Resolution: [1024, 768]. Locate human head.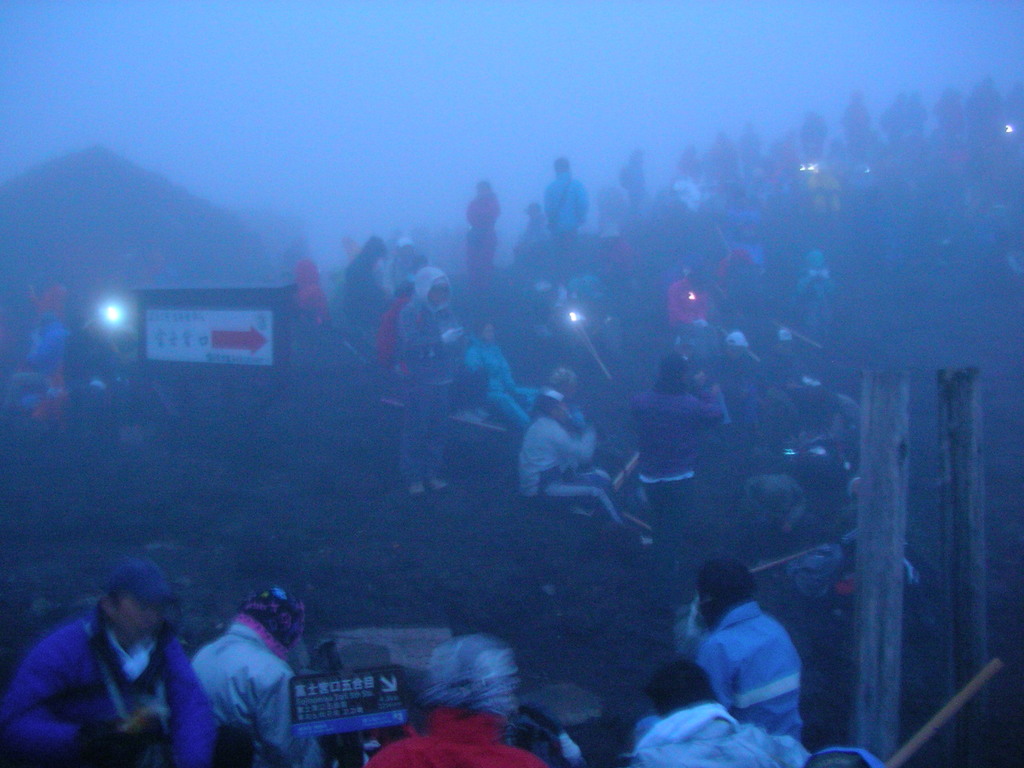
422, 268, 449, 304.
